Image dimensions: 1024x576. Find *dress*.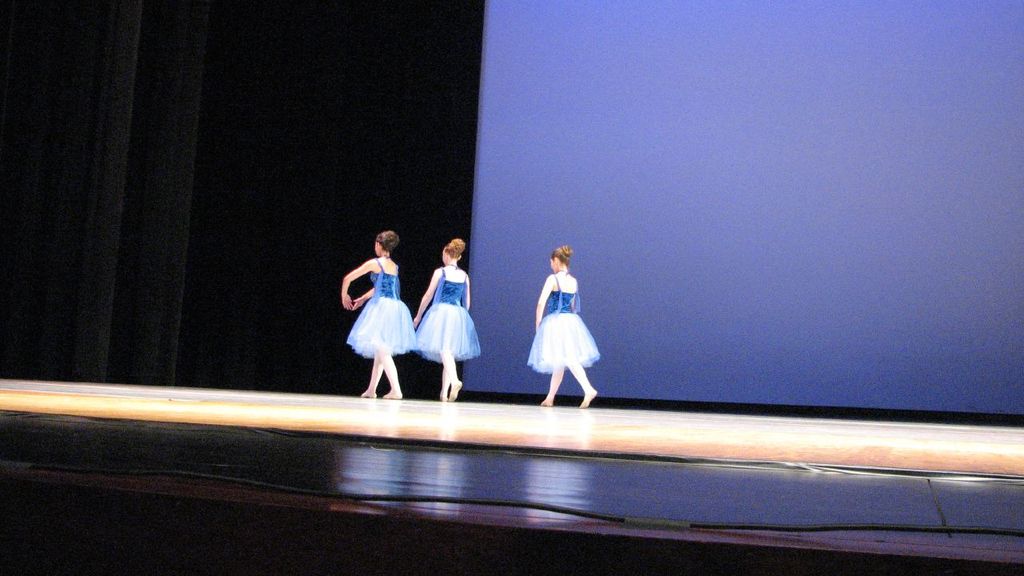
Rect(526, 275, 602, 370).
